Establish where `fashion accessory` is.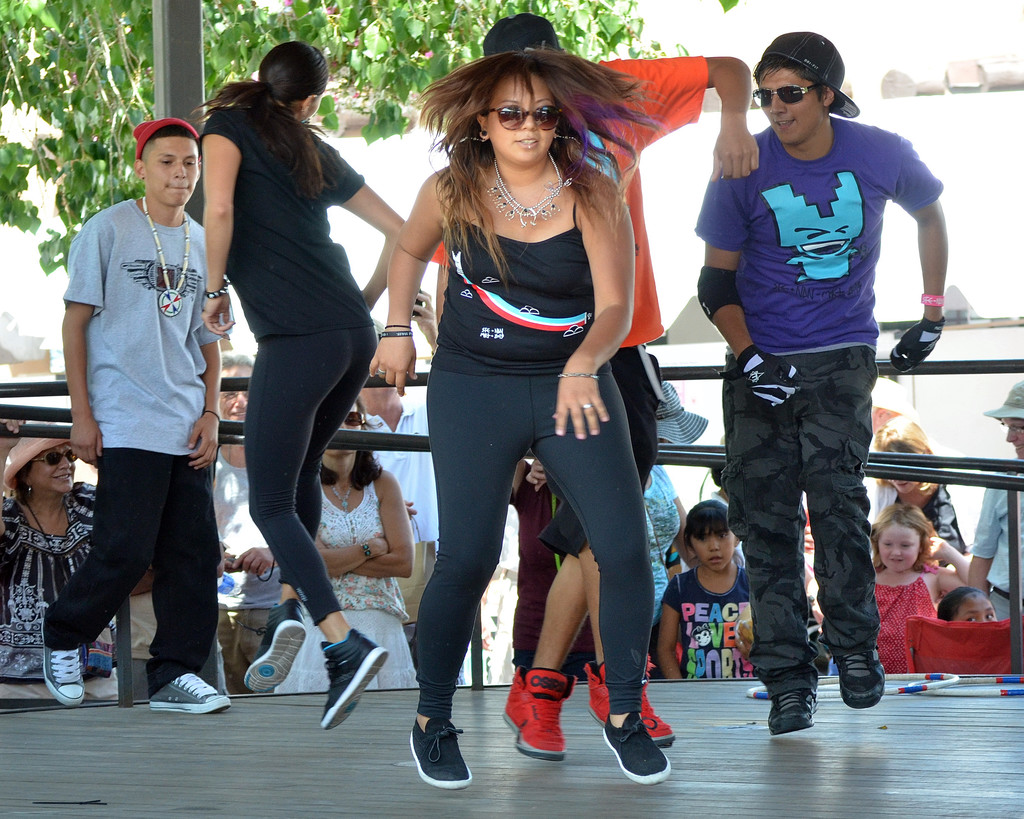
Established at left=241, top=597, right=310, bottom=698.
